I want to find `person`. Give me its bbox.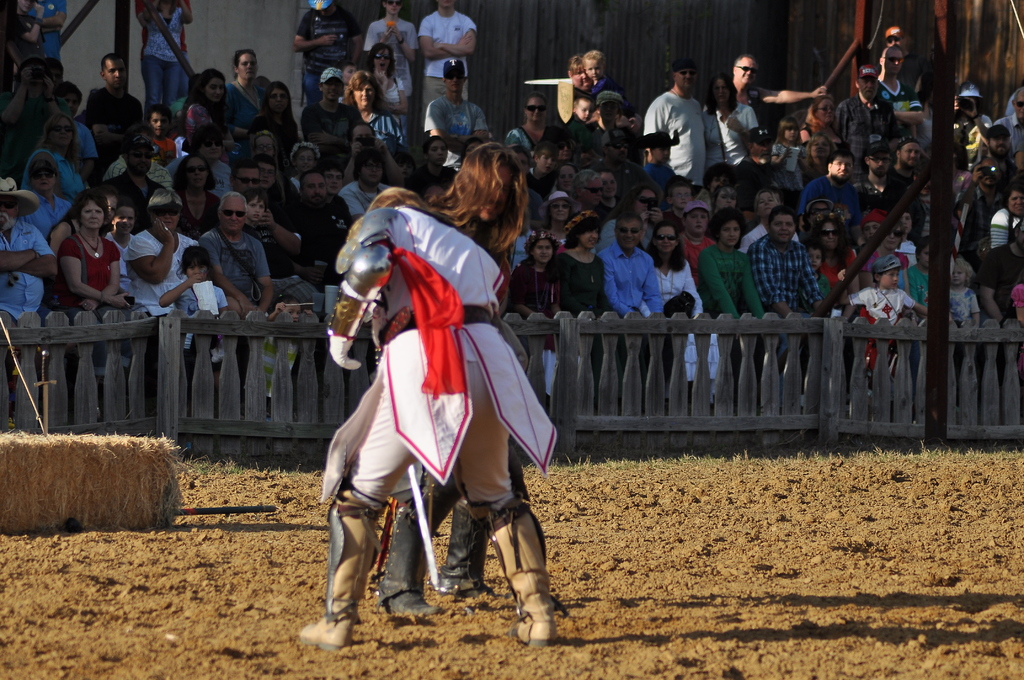
BBox(584, 92, 622, 154).
